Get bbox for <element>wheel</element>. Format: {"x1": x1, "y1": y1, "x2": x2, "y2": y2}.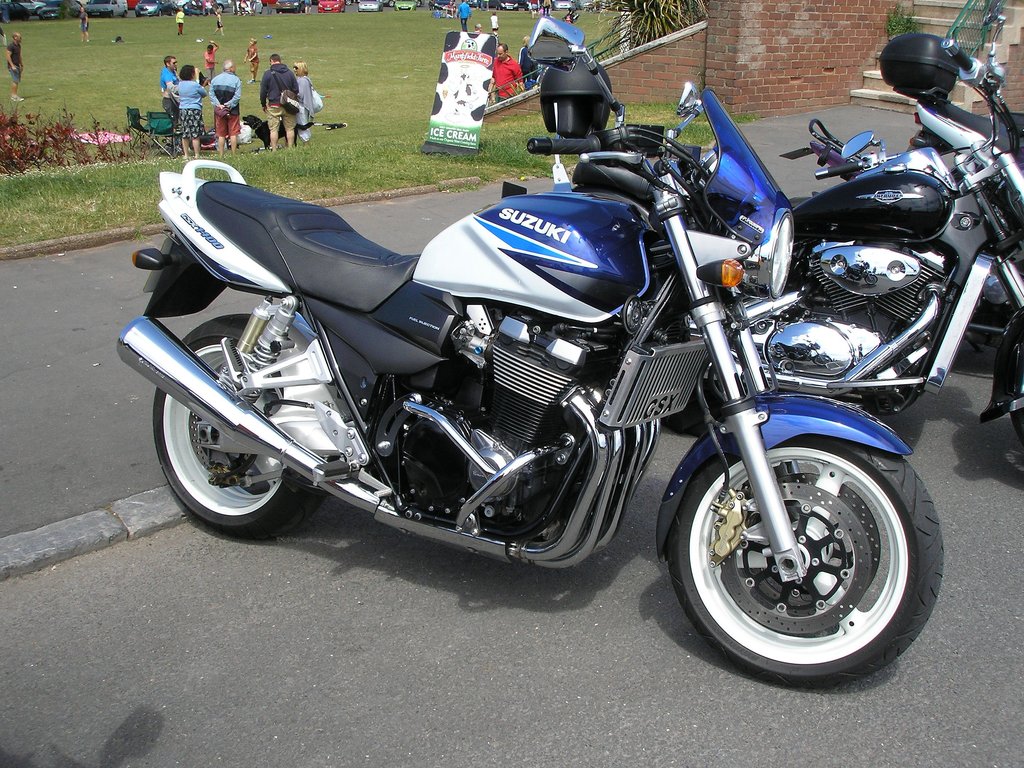
{"x1": 664, "y1": 418, "x2": 932, "y2": 677}.
